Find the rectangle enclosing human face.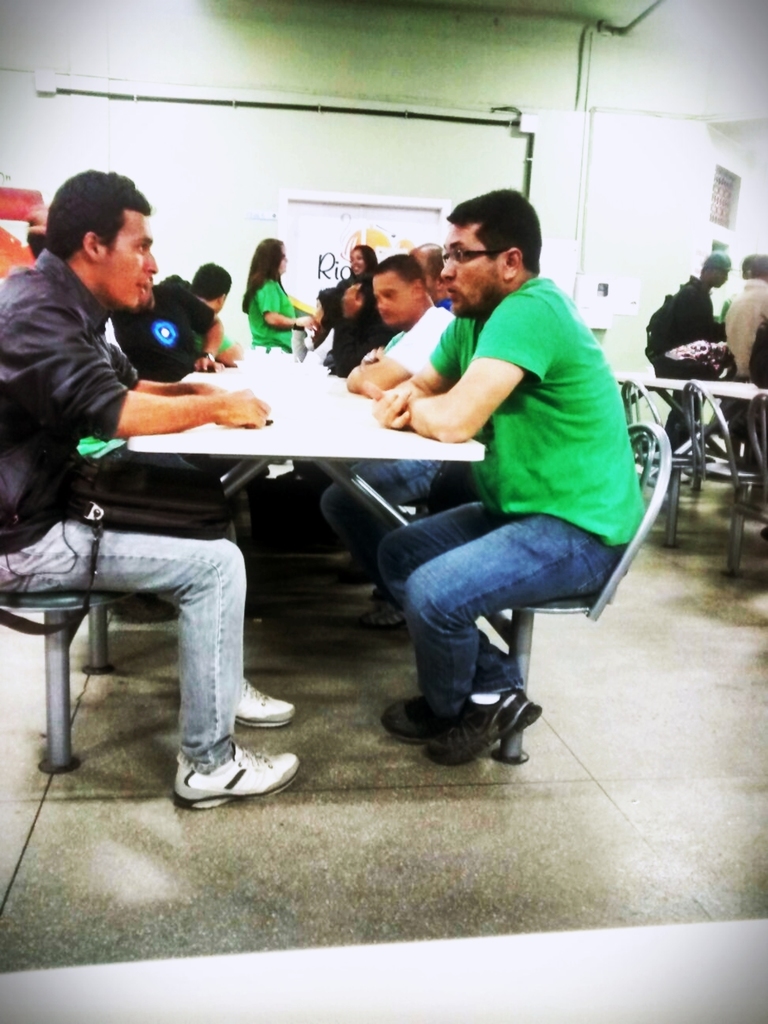
locate(715, 270, 731, 289).
